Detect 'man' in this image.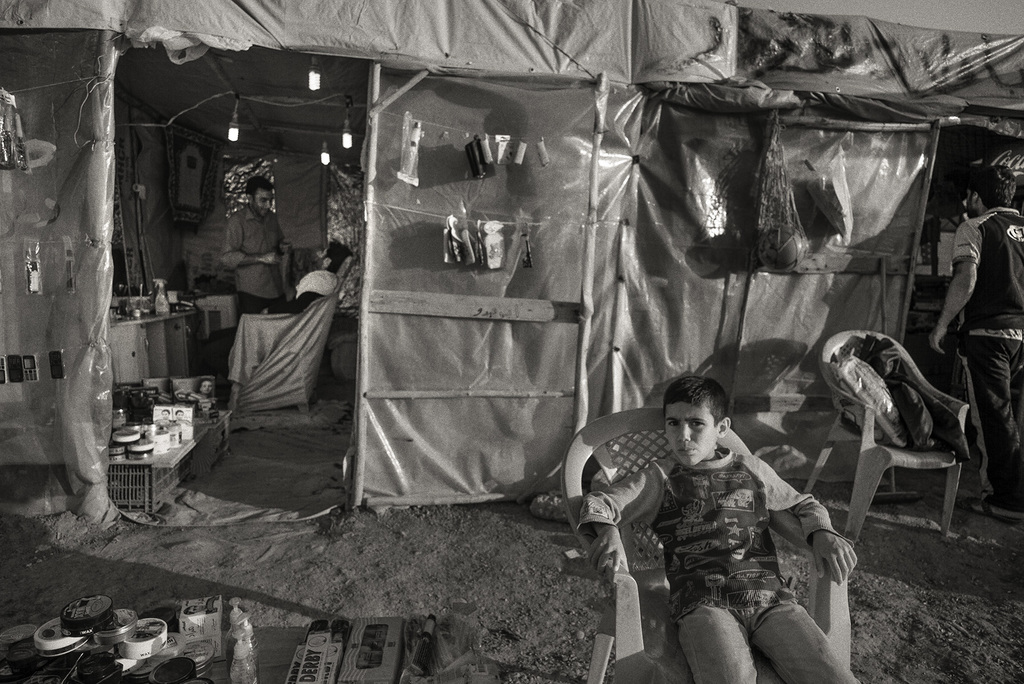
Detection: 215,177,291,314.
